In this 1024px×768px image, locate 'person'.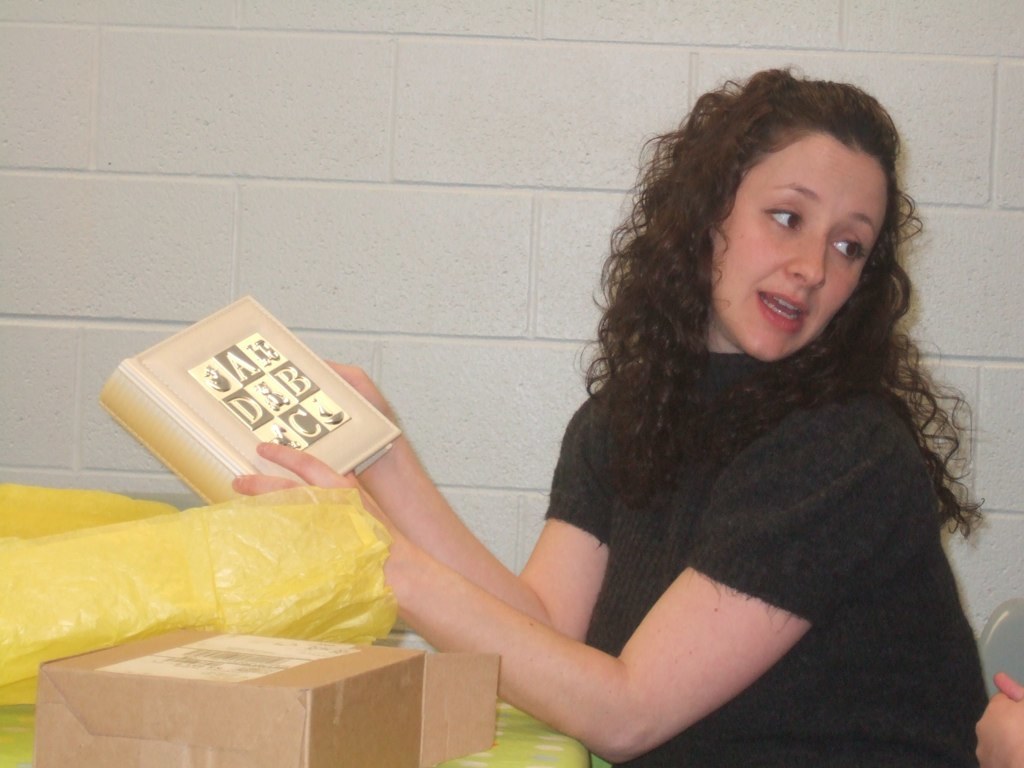
Bounding box: region(230, 66, 989, 767).
